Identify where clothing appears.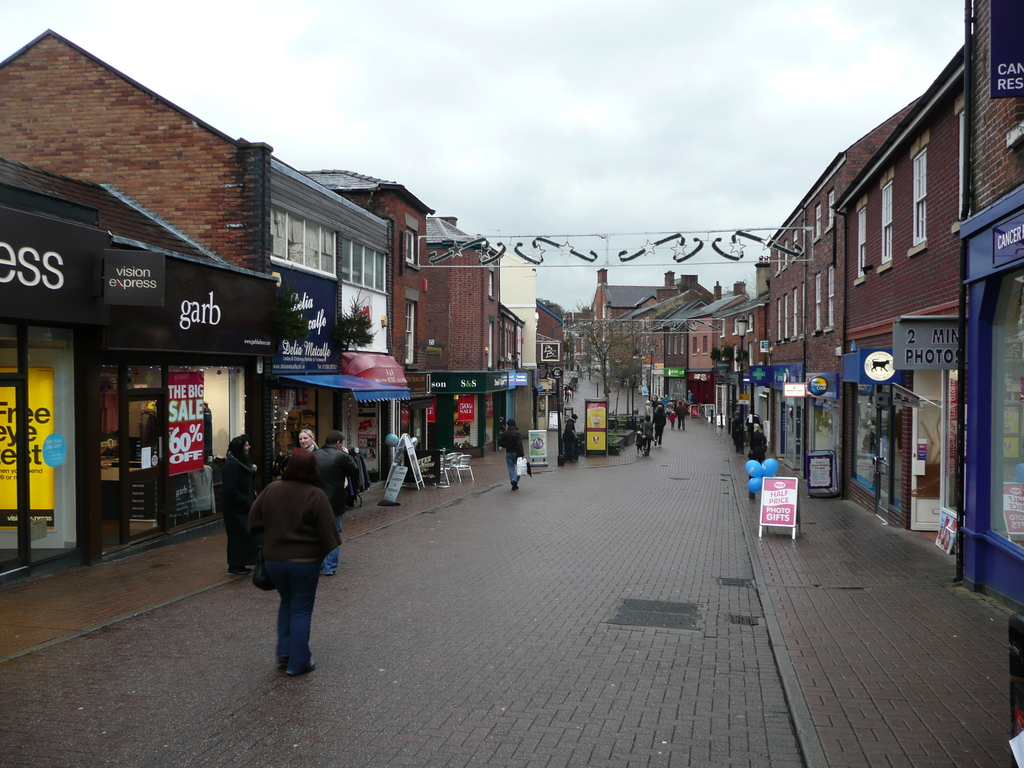
Appears at (x1=730, y1=413, x2=746, y2=451).
